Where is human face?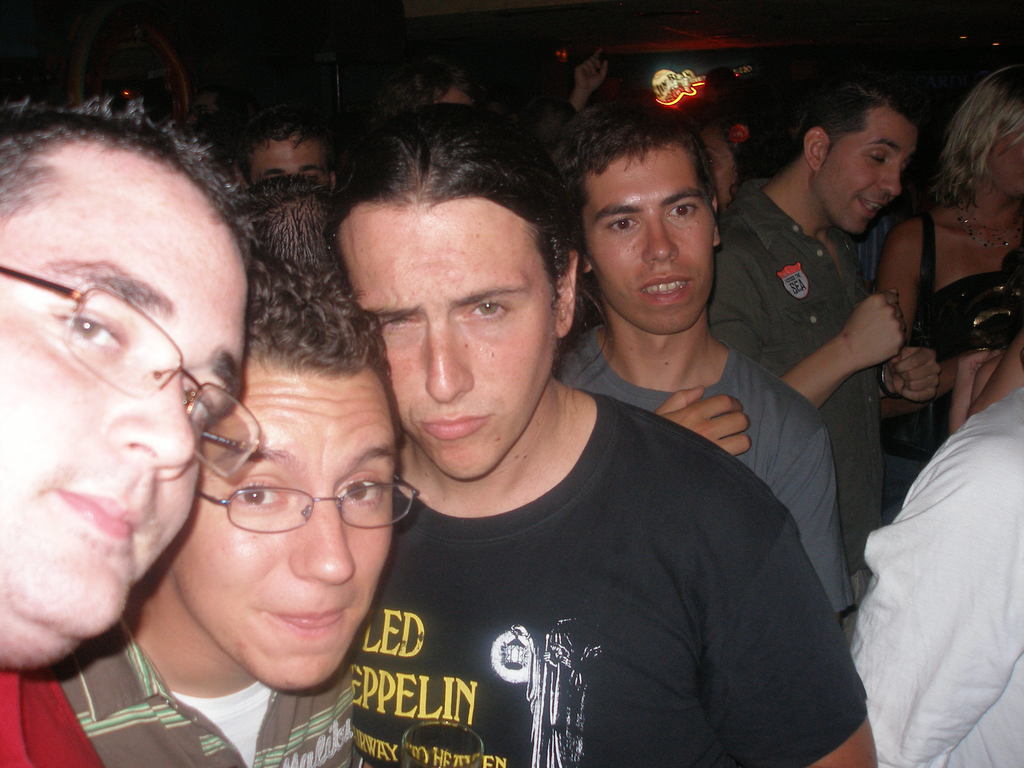
0:150:258:666.
